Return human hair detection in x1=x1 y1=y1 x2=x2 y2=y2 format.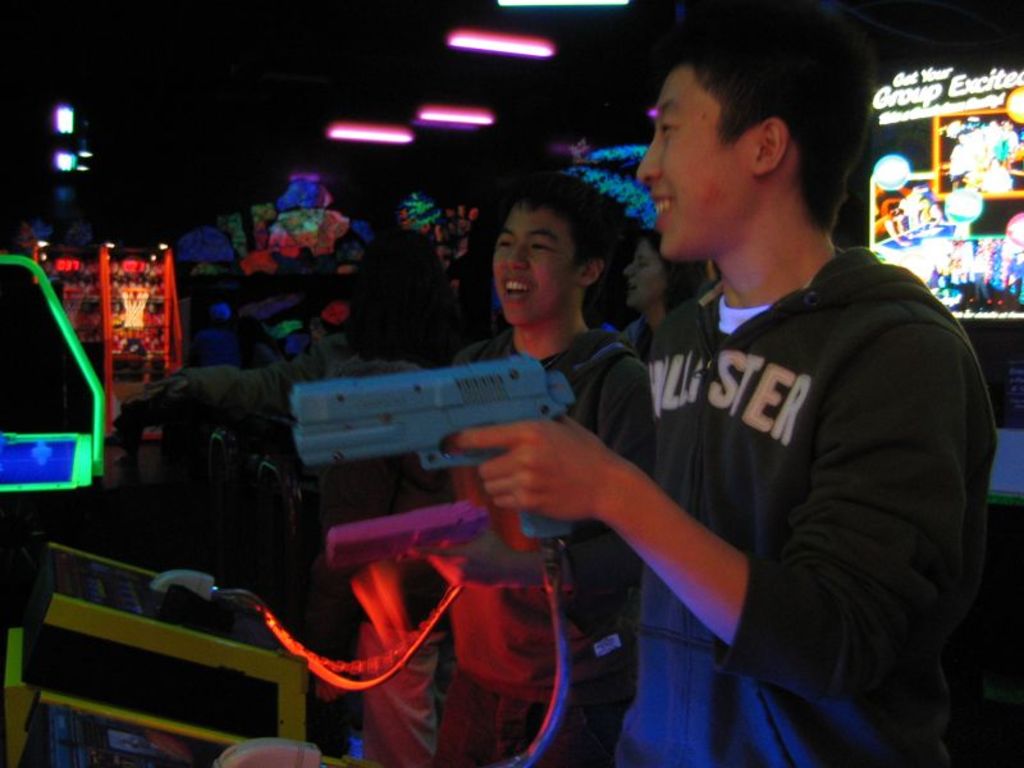
x1=639 y1=44 x2=856 y2=225.
